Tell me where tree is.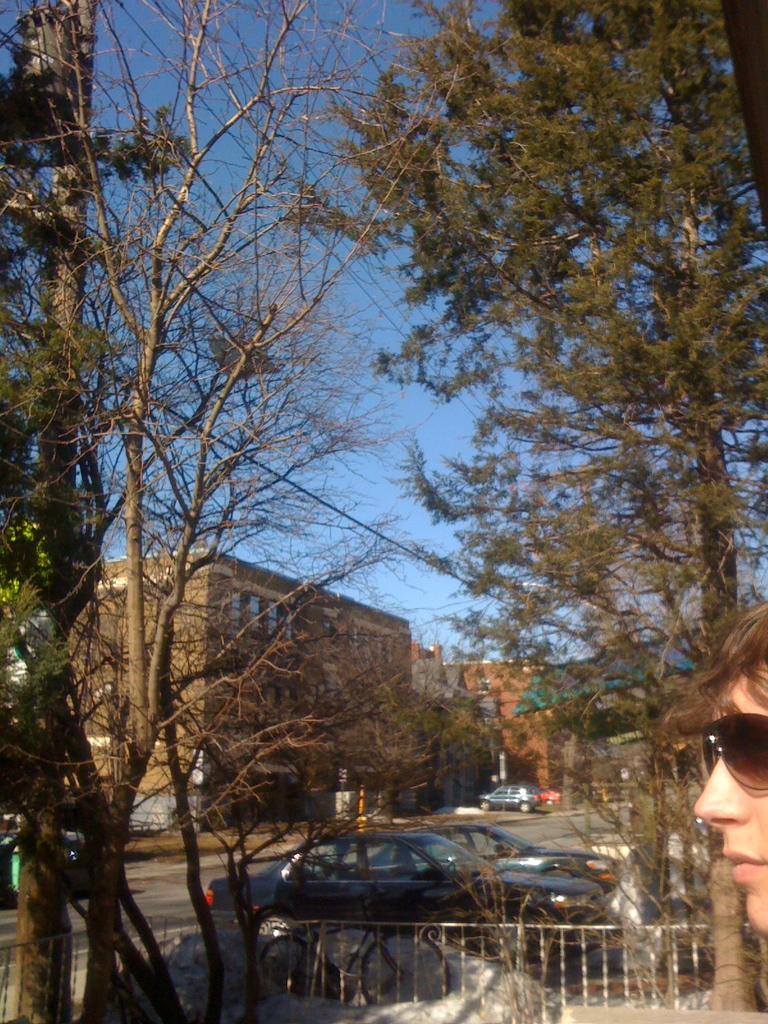
tree is at 0 0 214 1023.
